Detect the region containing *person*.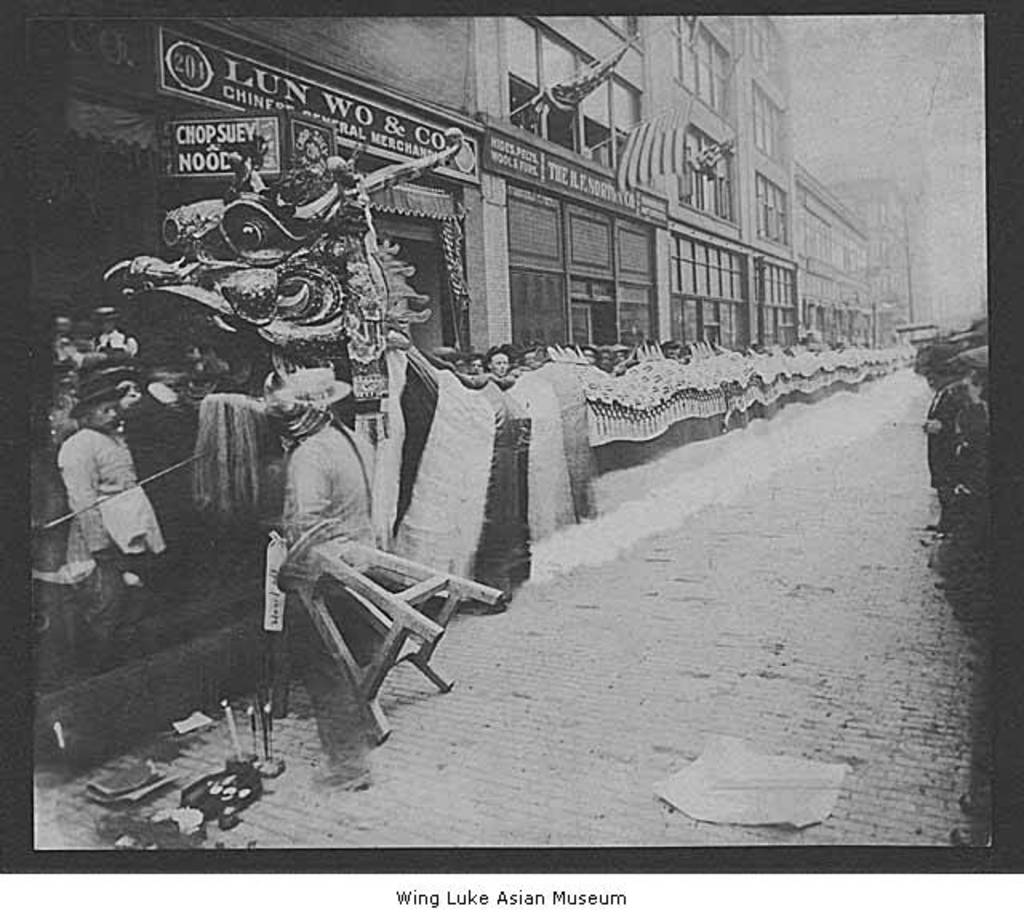
{"left": 42, "top": 378, "right": 147, "bottom": 645}.
